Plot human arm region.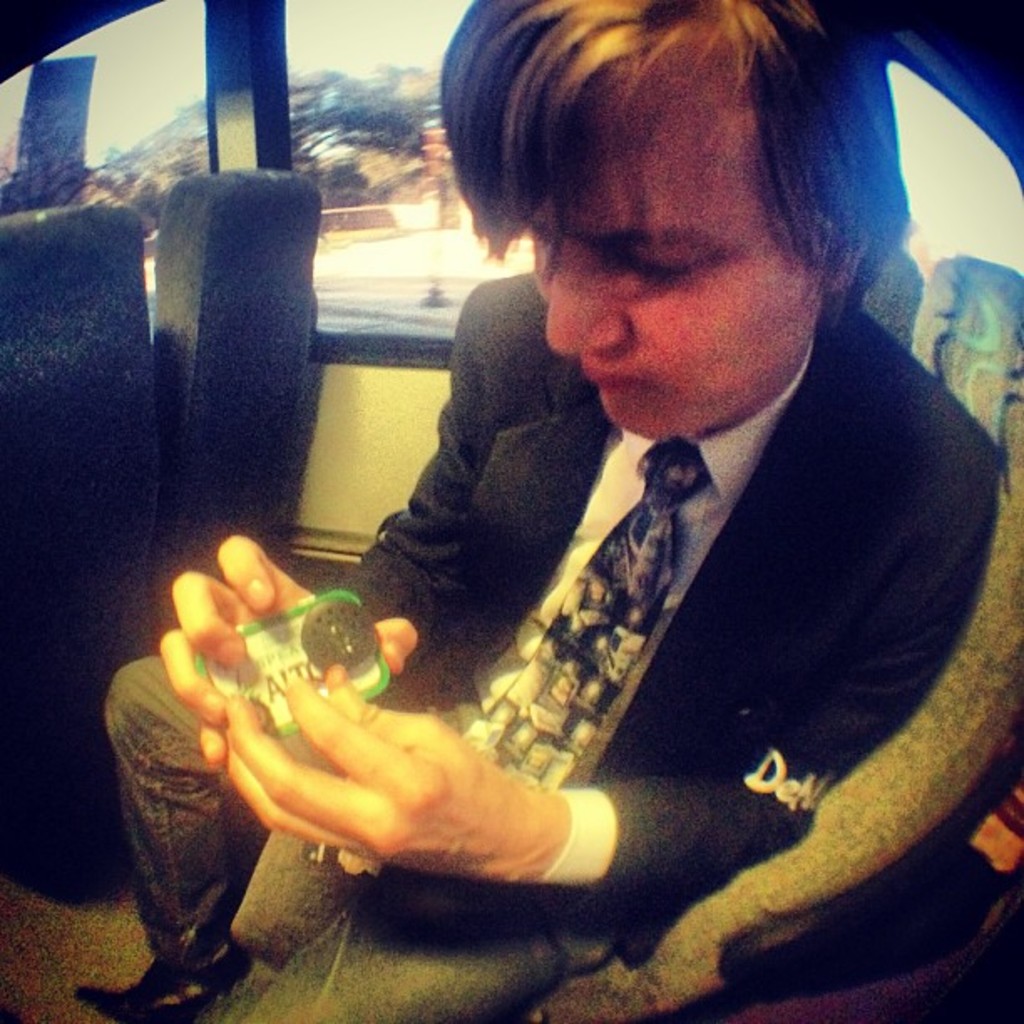
Plotted at [229,694,572,848].
